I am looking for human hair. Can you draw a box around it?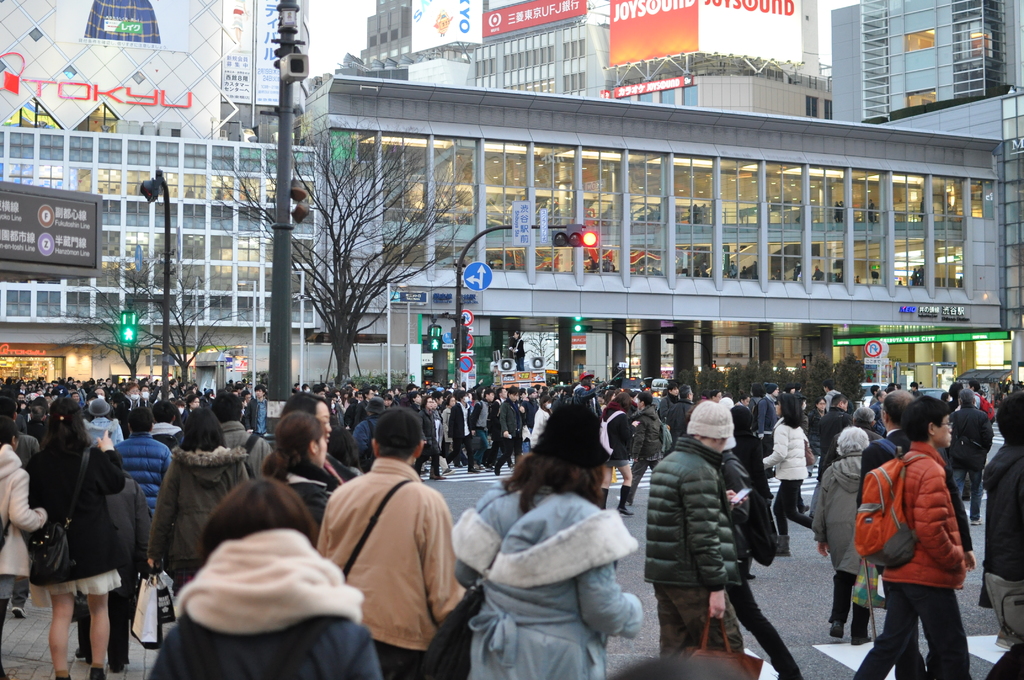
Sure, the bounding box is x1=737 y1=389 x2=748 y2=402.
